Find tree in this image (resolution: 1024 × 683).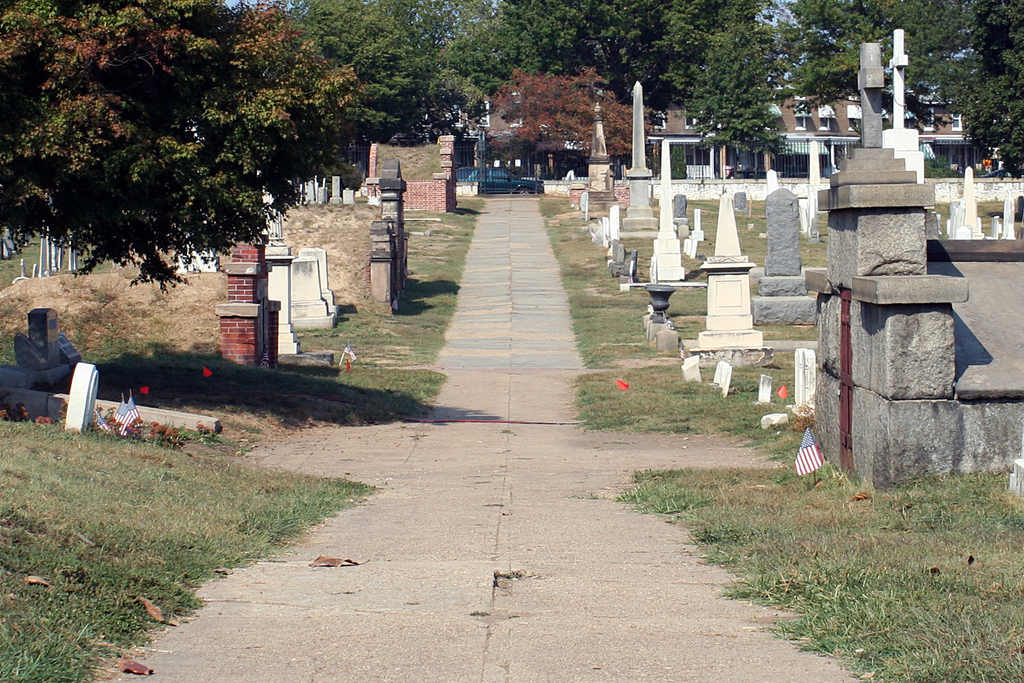
<region>493, 75, 635, 169</region>.
